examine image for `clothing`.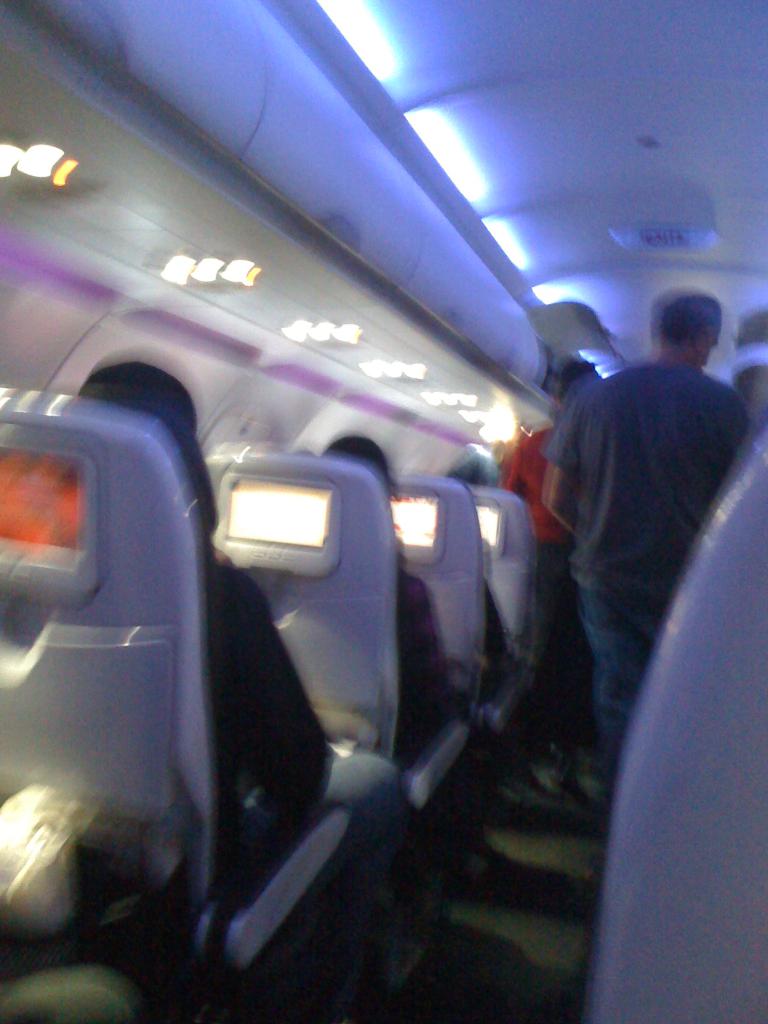
Examination result: region(198, 557, 330, 897).
